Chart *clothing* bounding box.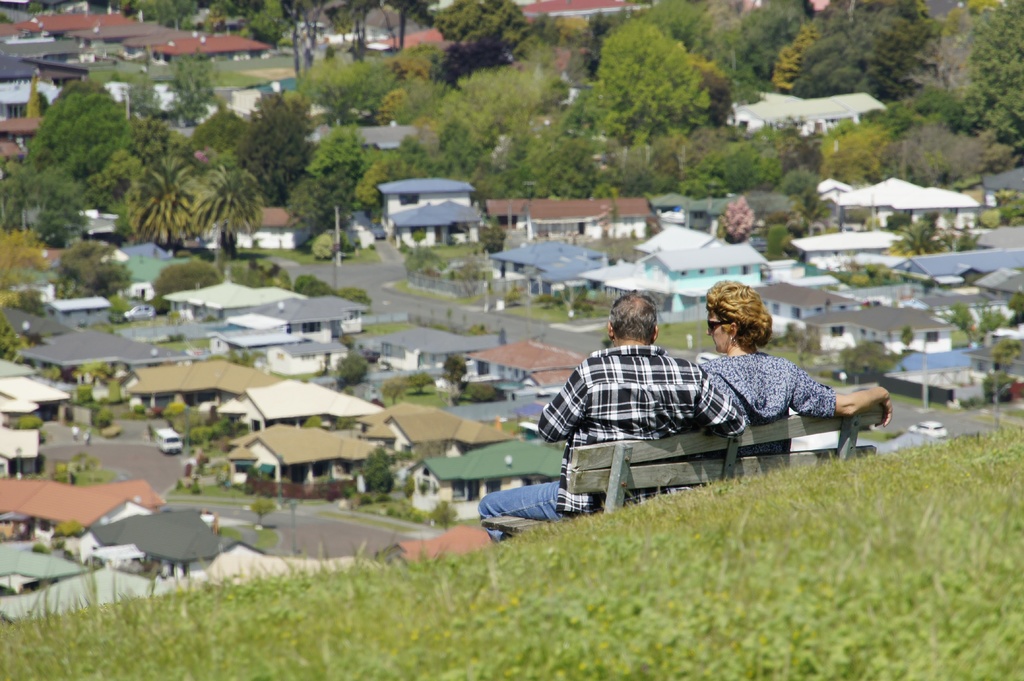
Charted: BBox(473, 339, 753, 548).
